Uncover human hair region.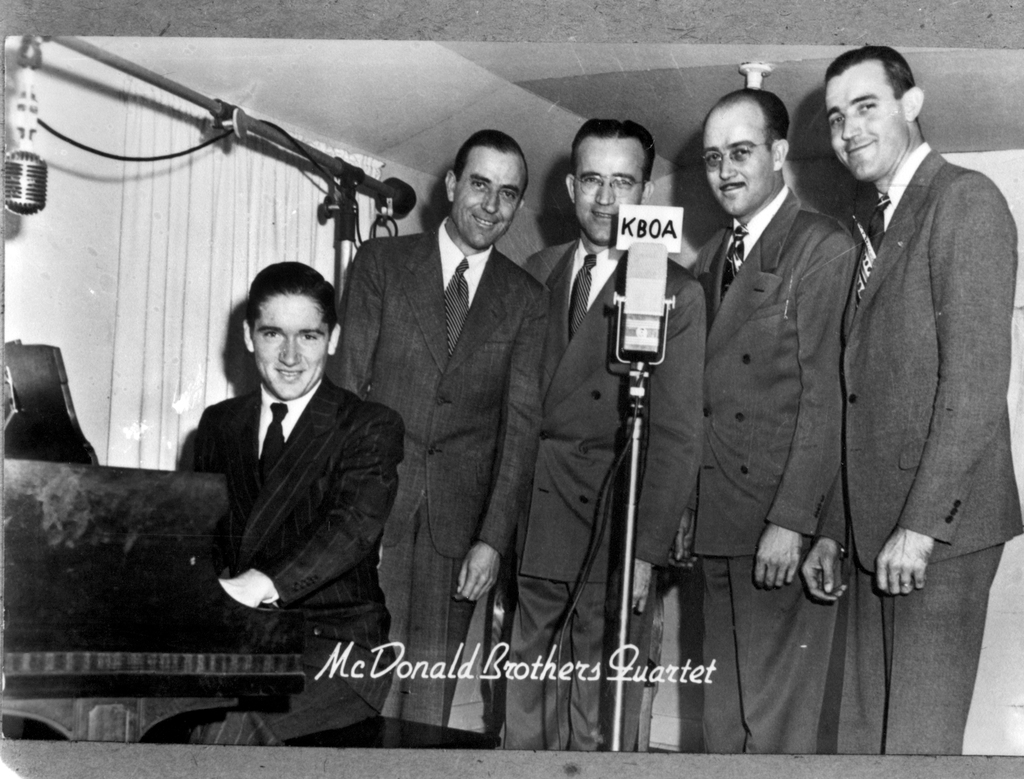
Uncovered: bbox=[452, 126, 528, 198].
